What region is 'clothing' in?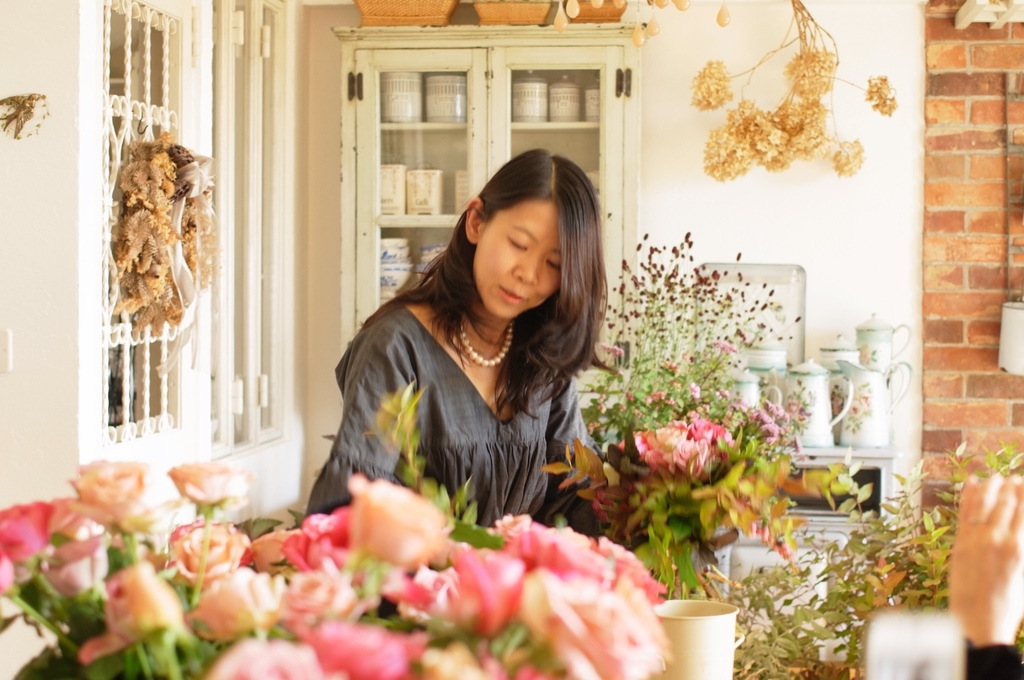
(314,236,632,537).
